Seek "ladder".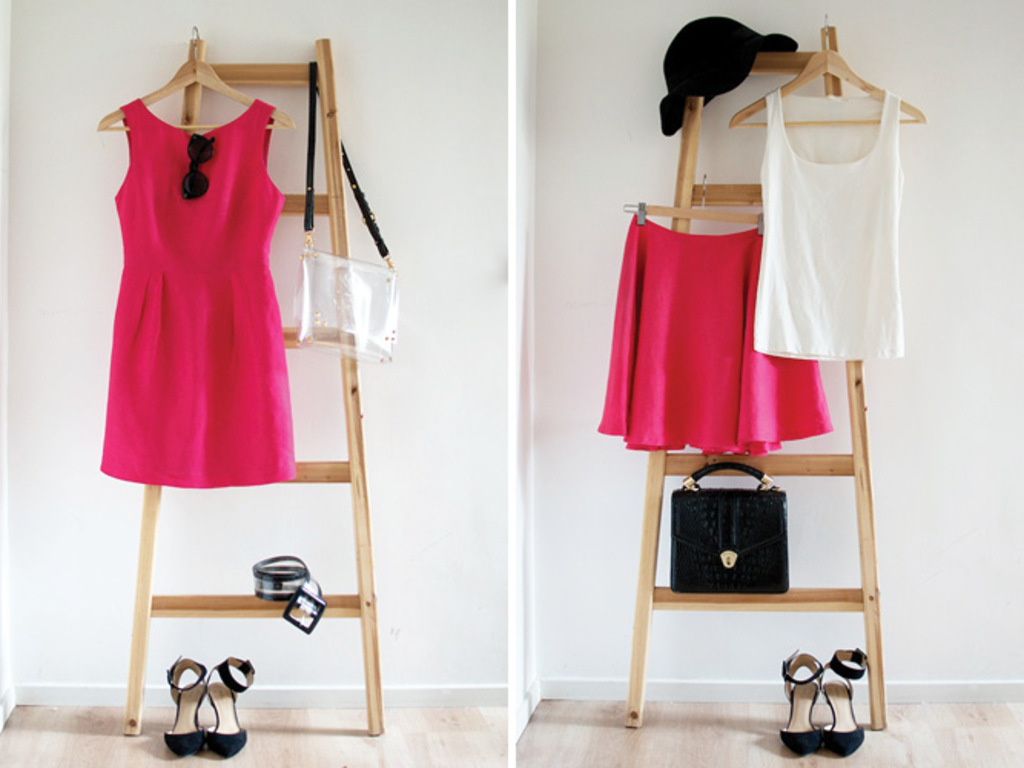
bbox=(117, 37, 381, 733).
